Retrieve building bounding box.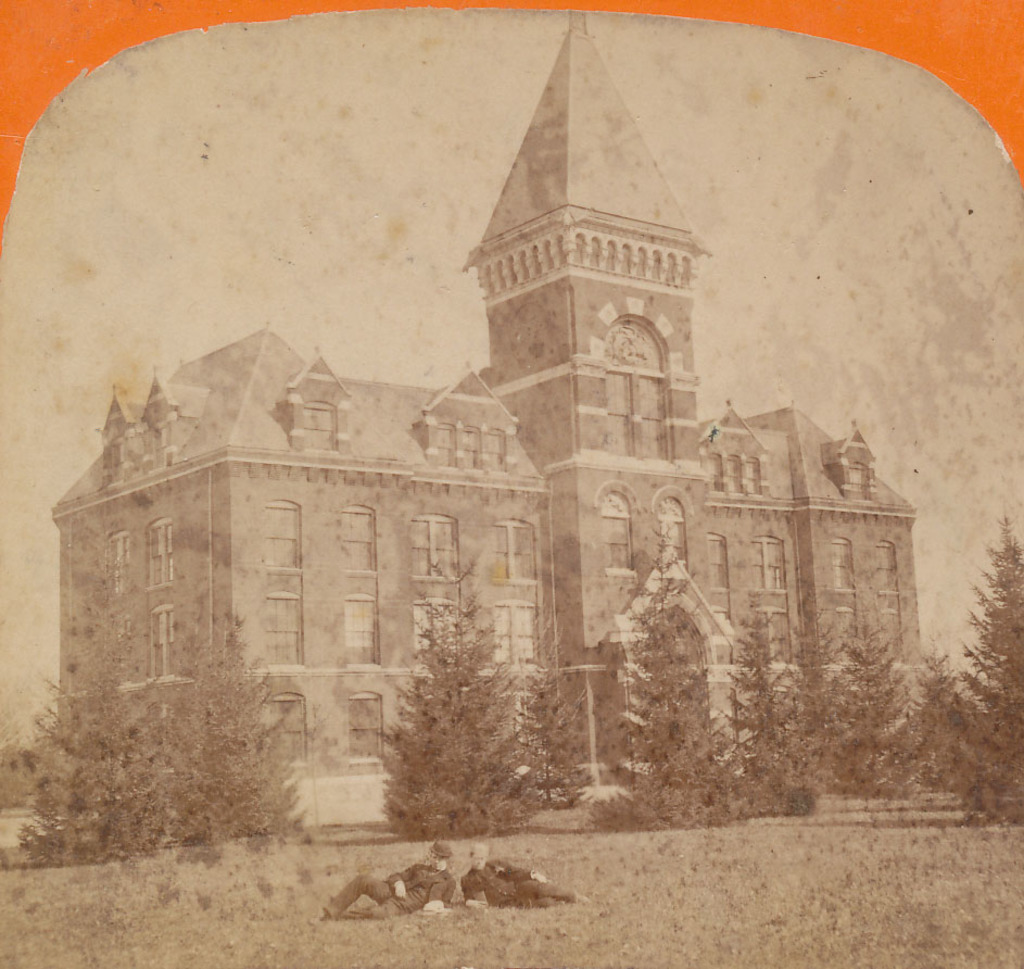
Bounding box: rect(50, 8, 935, 823).
